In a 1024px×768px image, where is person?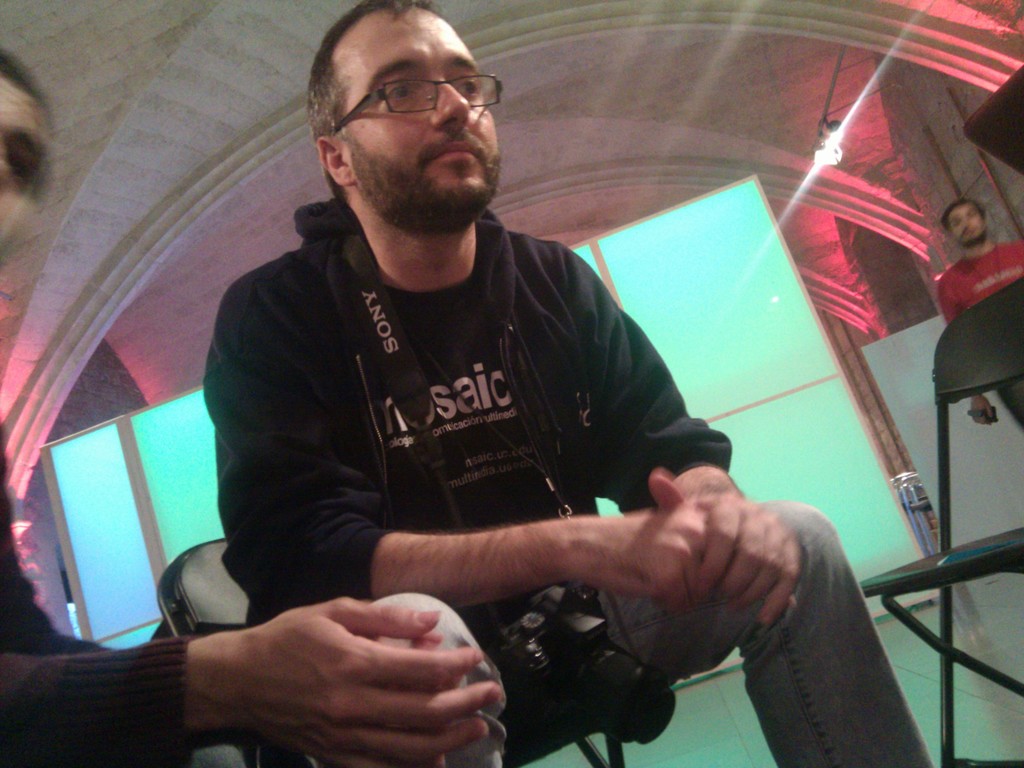
0, 52, 440, 767.
